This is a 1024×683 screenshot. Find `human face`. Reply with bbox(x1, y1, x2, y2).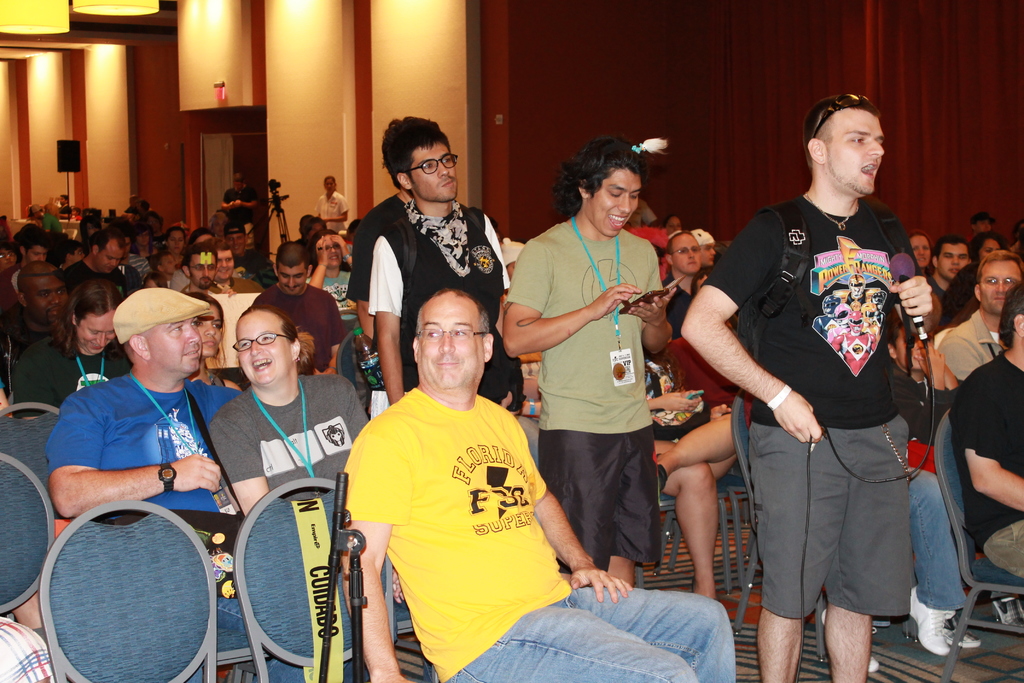
bbox(134, 231, 148, 245).
